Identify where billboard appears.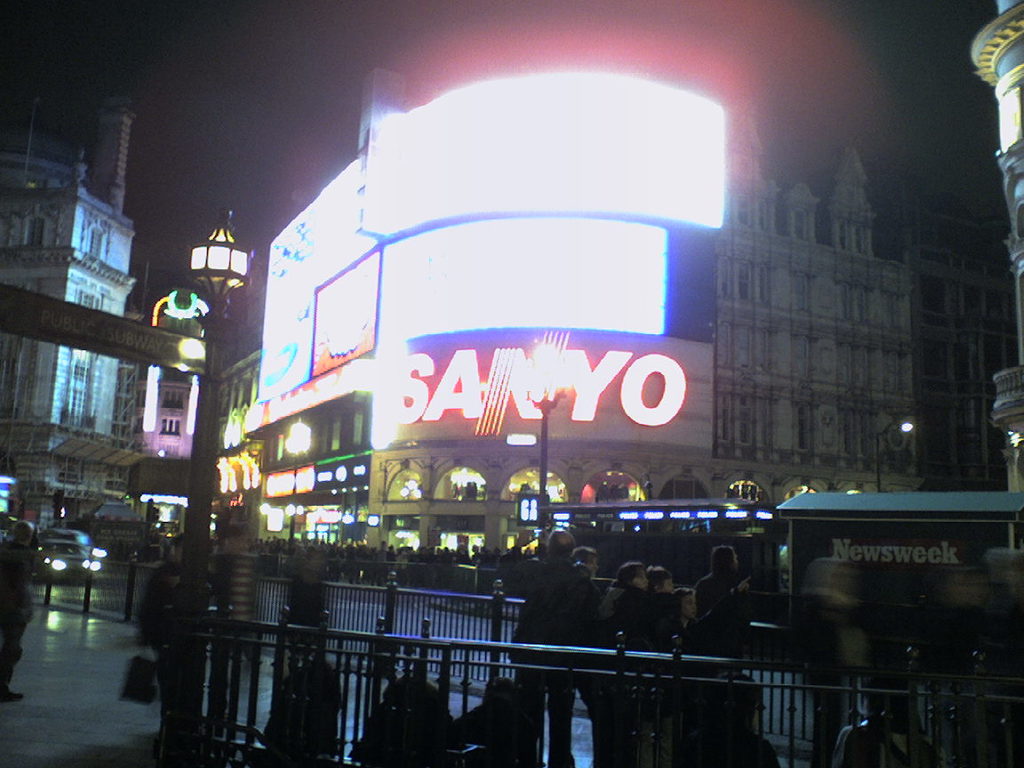
Appears at [x1=380, y1=219, x2=664, y2=334].
